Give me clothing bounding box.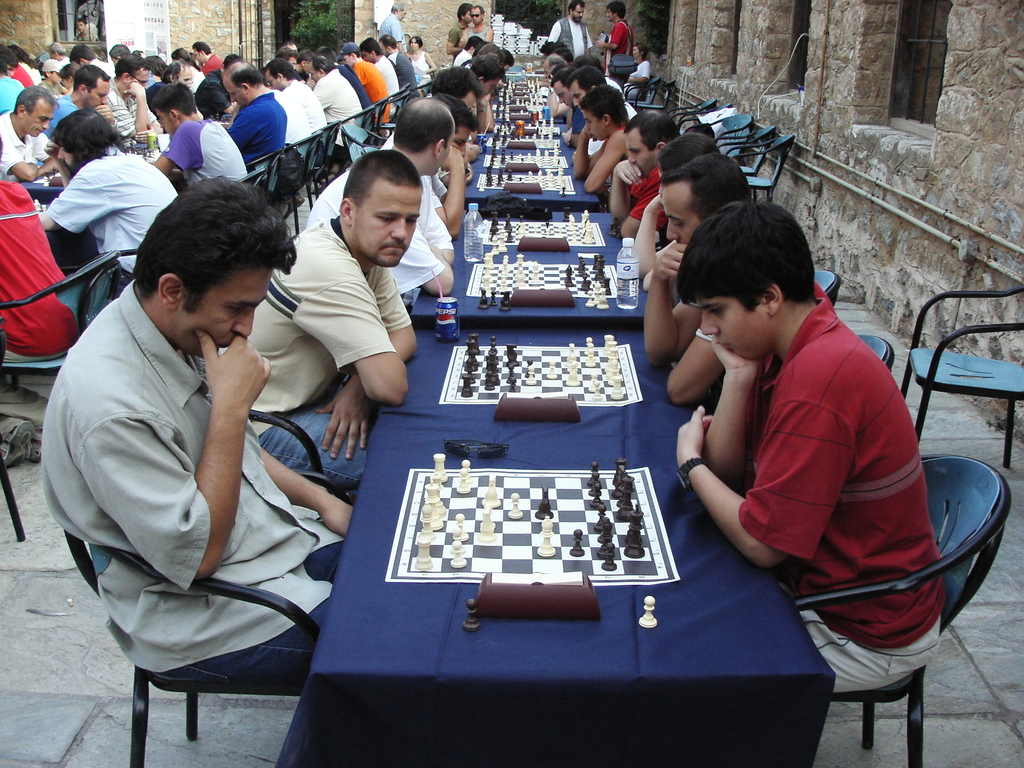
<box>0,187,94,367</box>.
